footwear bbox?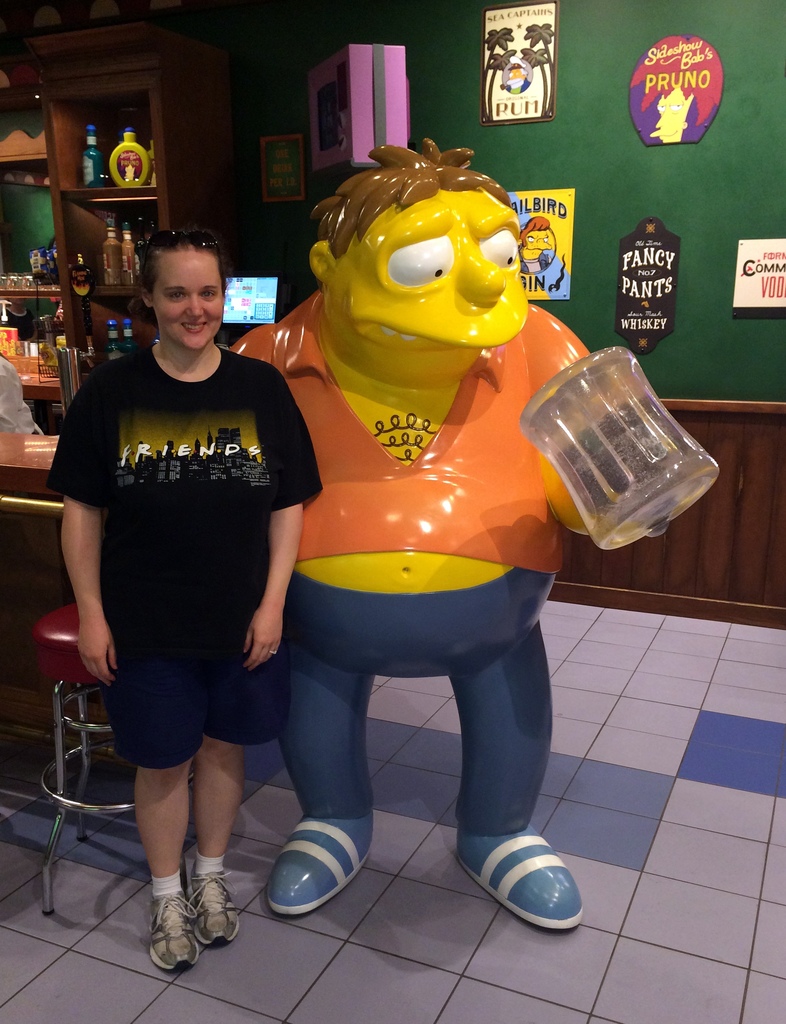
crop(144, 893, 211, 975)
